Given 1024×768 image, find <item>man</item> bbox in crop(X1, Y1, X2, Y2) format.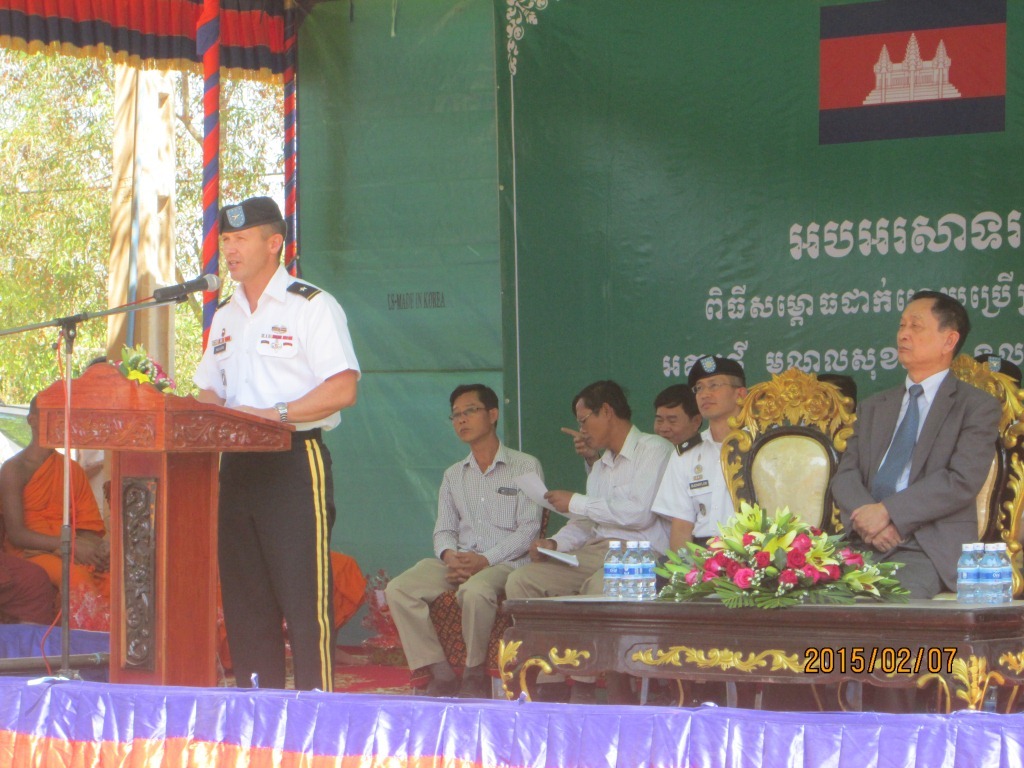
crop(503, 377, 674, 703).
